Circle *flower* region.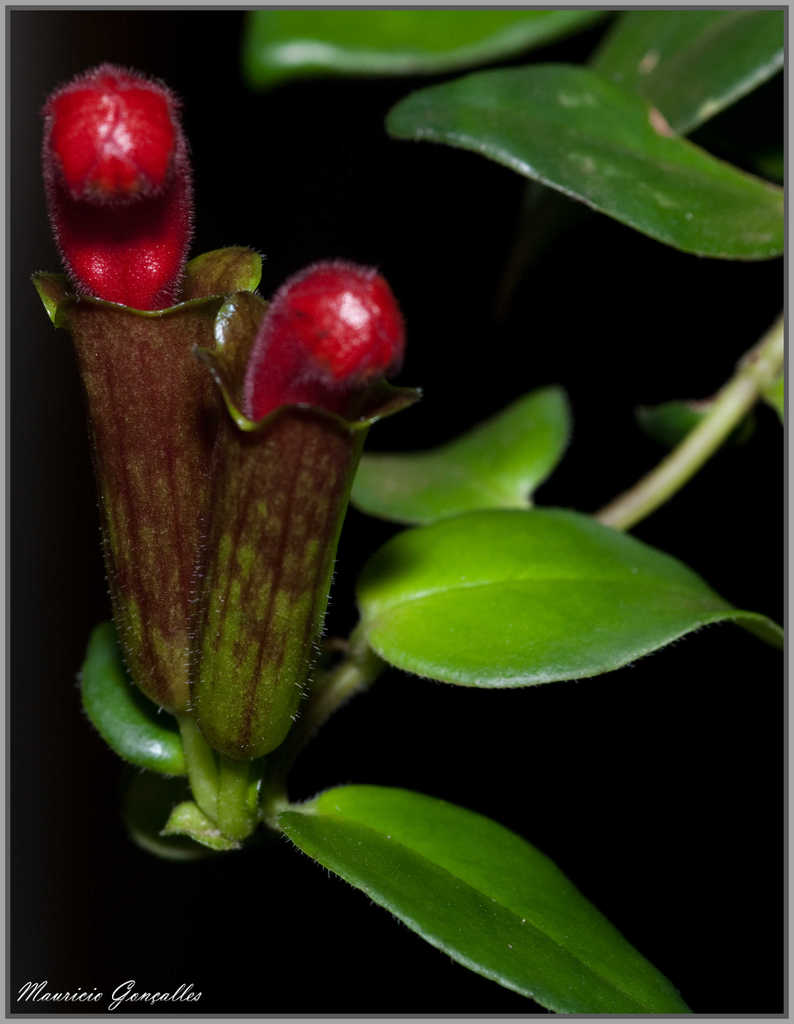
Region: Rect(53, 38, 422, 855).
